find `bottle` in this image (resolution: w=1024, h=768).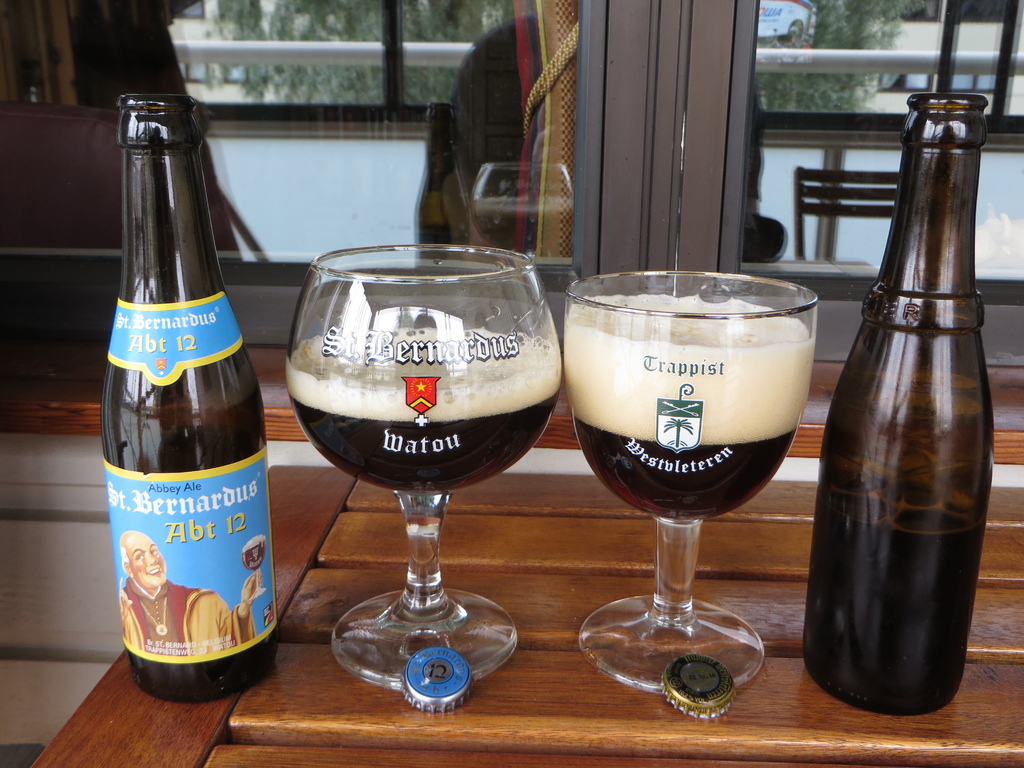
bbox(91, 99, 271, 700).
